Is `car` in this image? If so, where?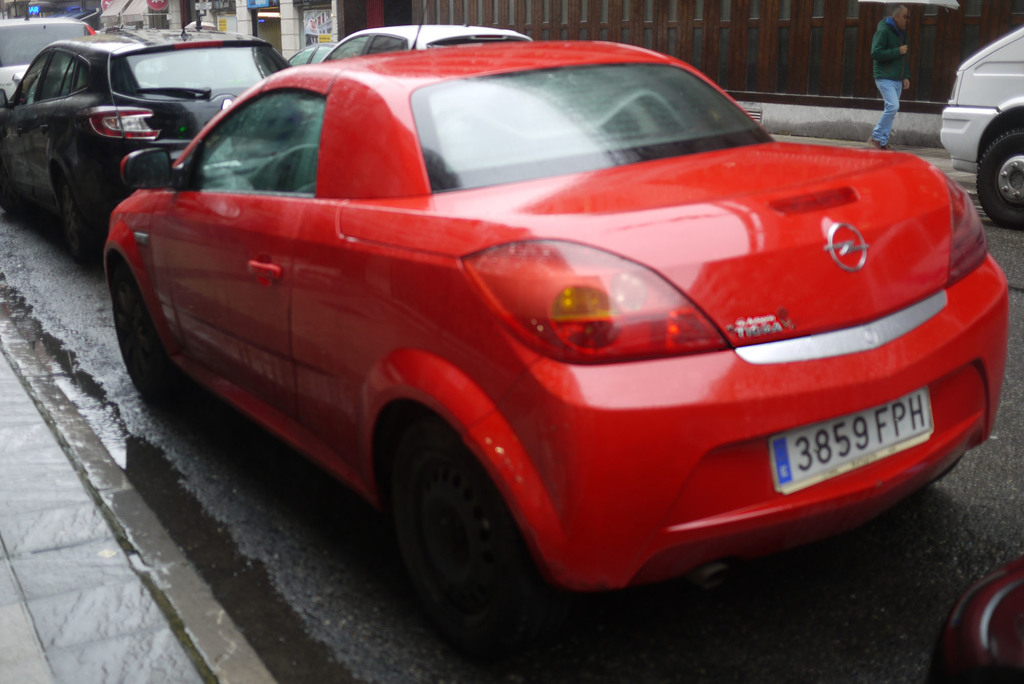
Yes, at crop(0, 20, 290, 266).
